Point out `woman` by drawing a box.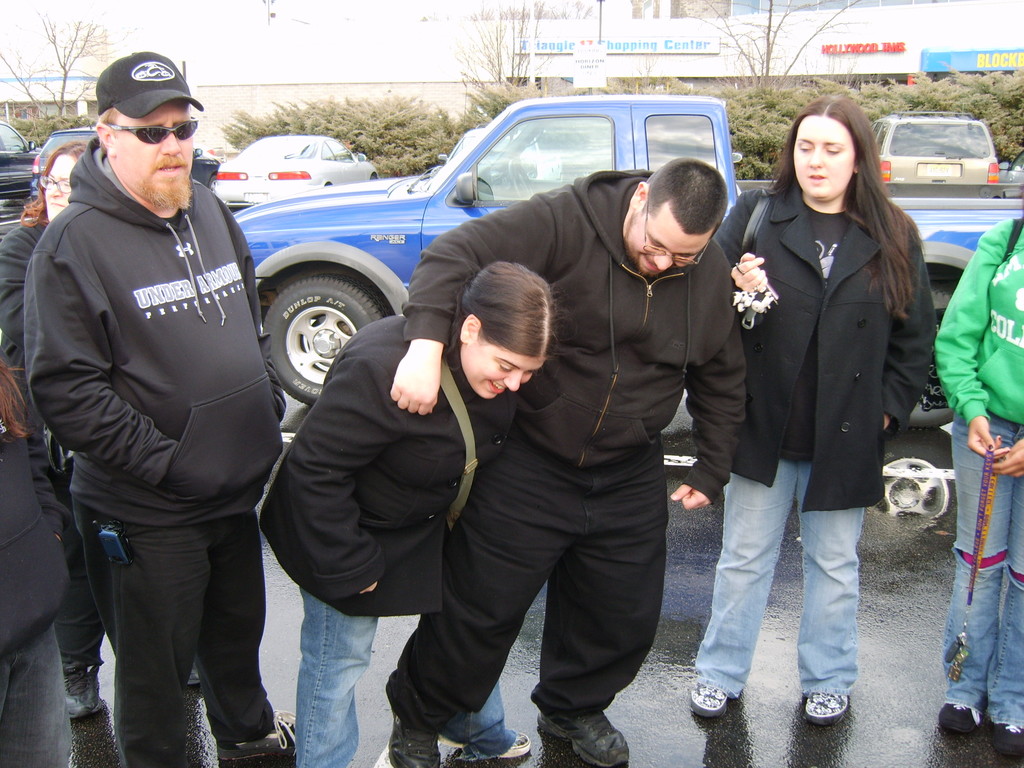
0:138:199:717.
